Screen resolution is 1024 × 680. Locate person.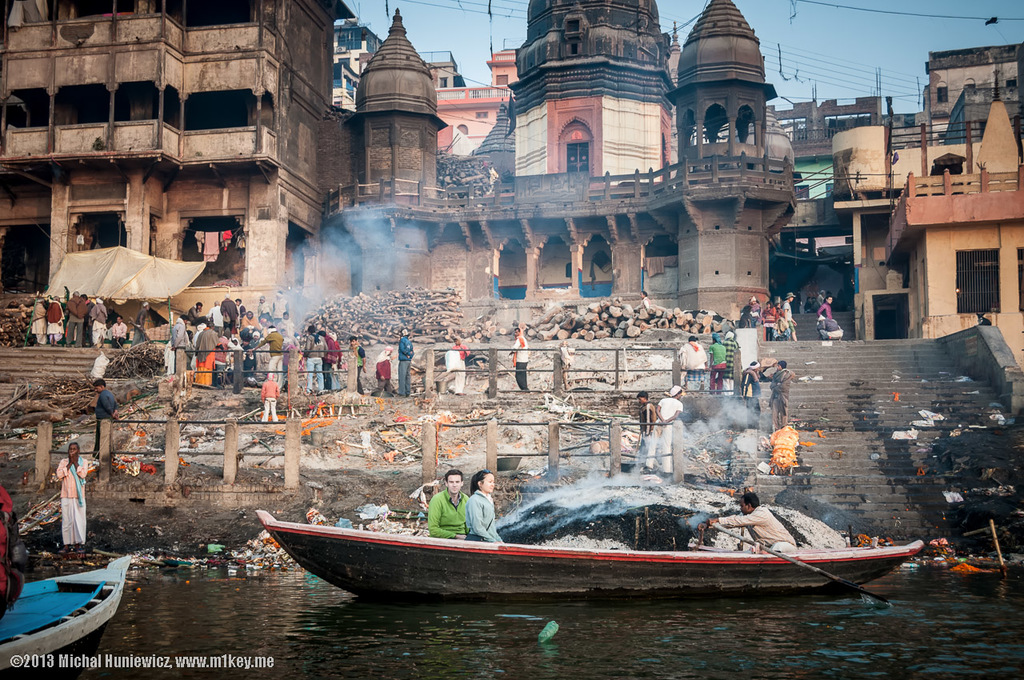
bbox=[117, 309, 130, 348].
